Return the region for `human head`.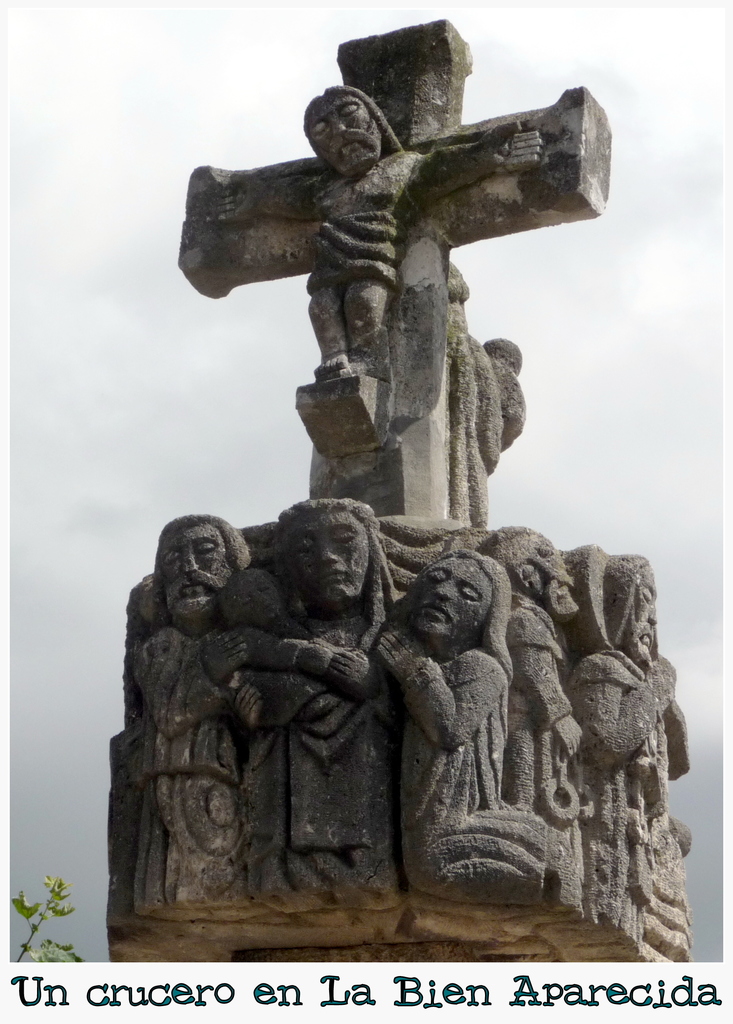
l=303, t=84, r=394, b=182.
